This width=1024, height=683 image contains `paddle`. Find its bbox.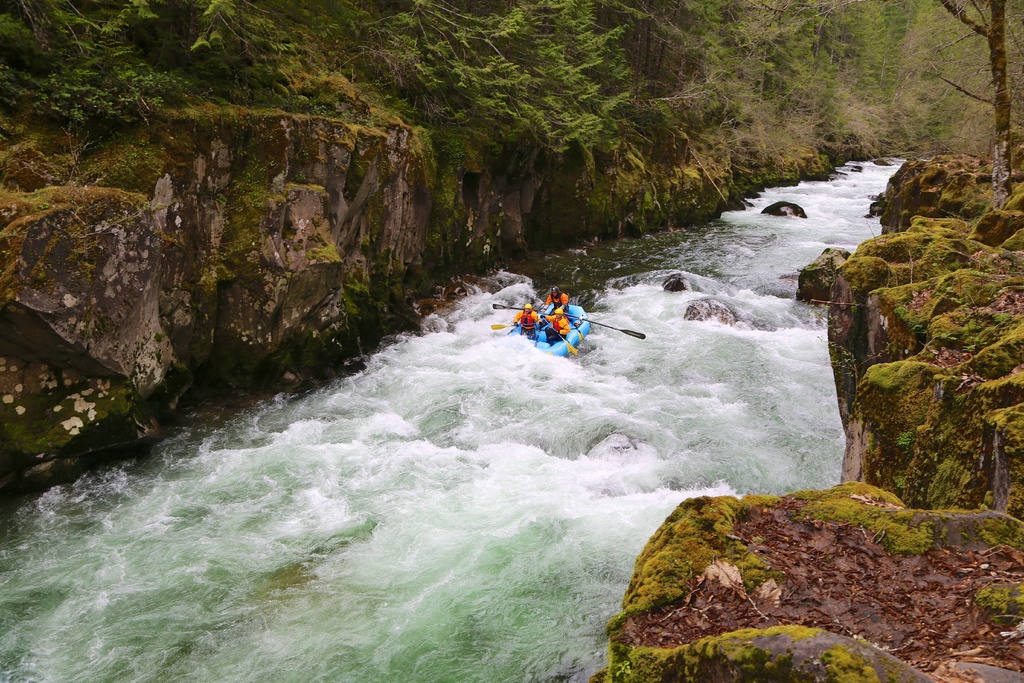
locate(491, 304, 541, 311).
